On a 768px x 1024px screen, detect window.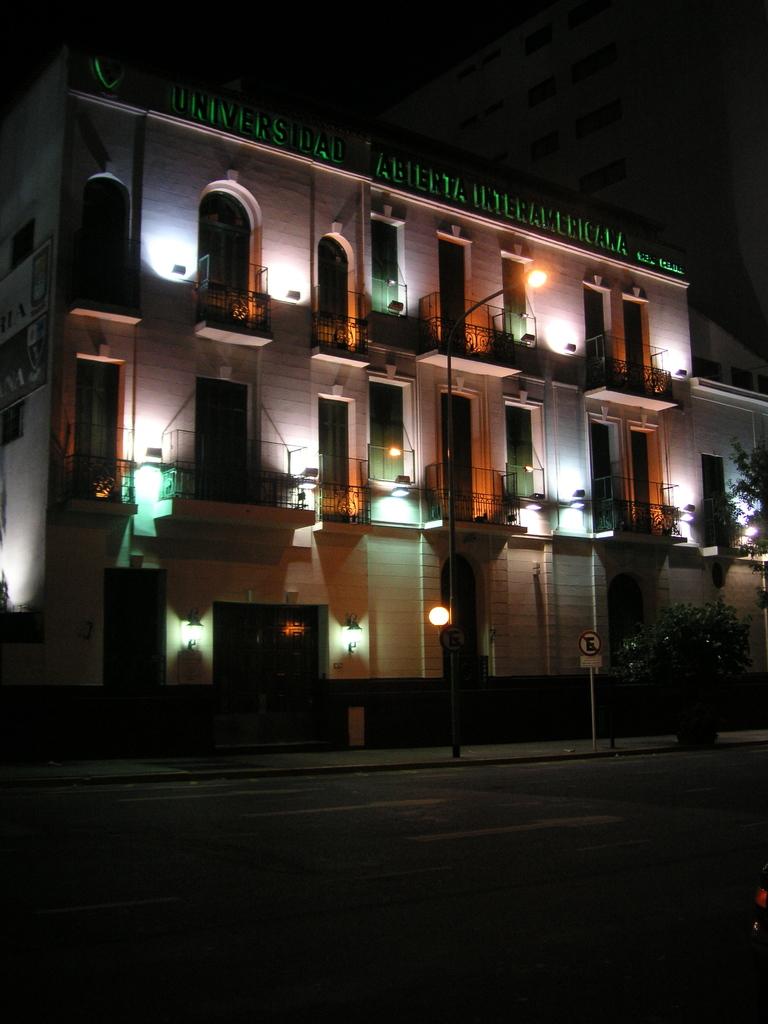
<region>77, 365, 119, 517</region>.
